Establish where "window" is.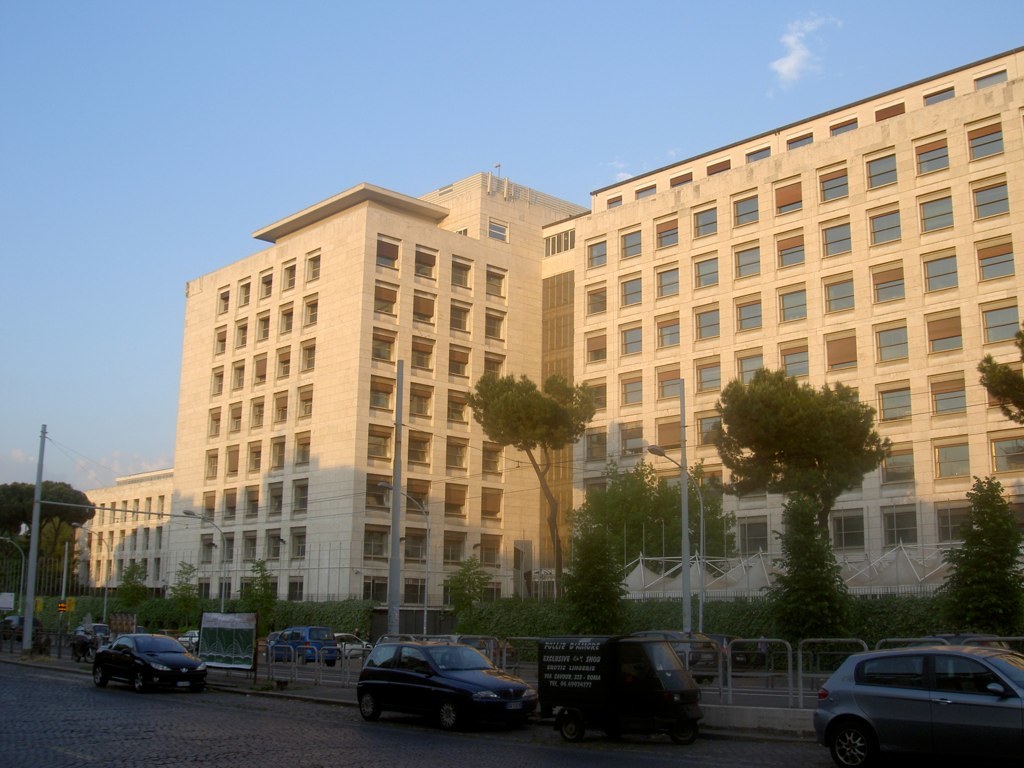
Established at detection(279, 302, 295, 331).
